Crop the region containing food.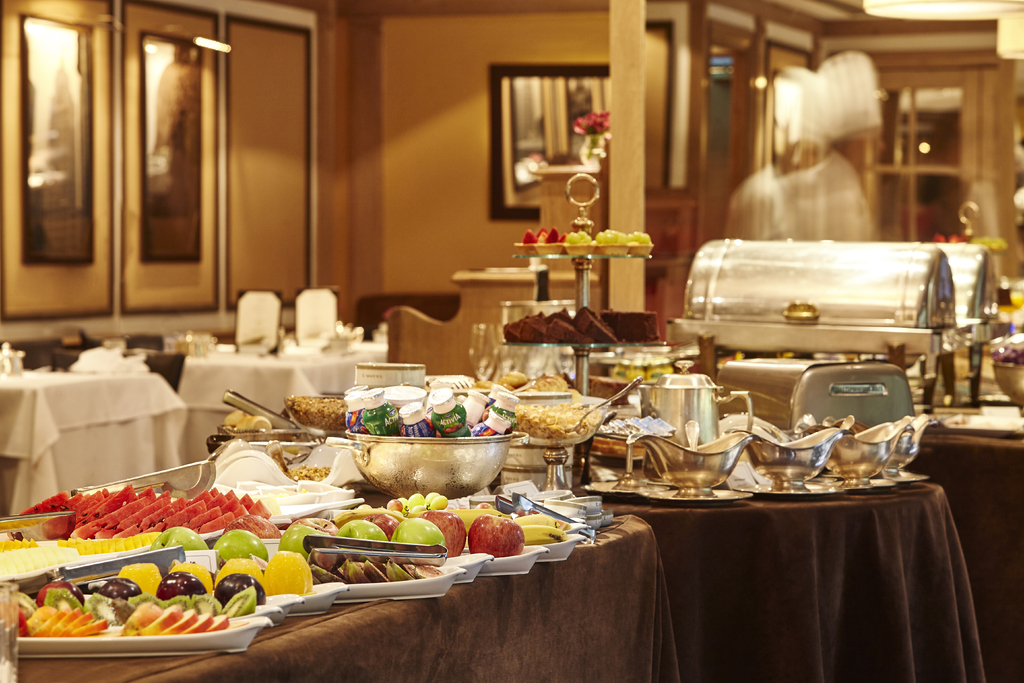
Crop region: box=[157, 569, 206, 604].
